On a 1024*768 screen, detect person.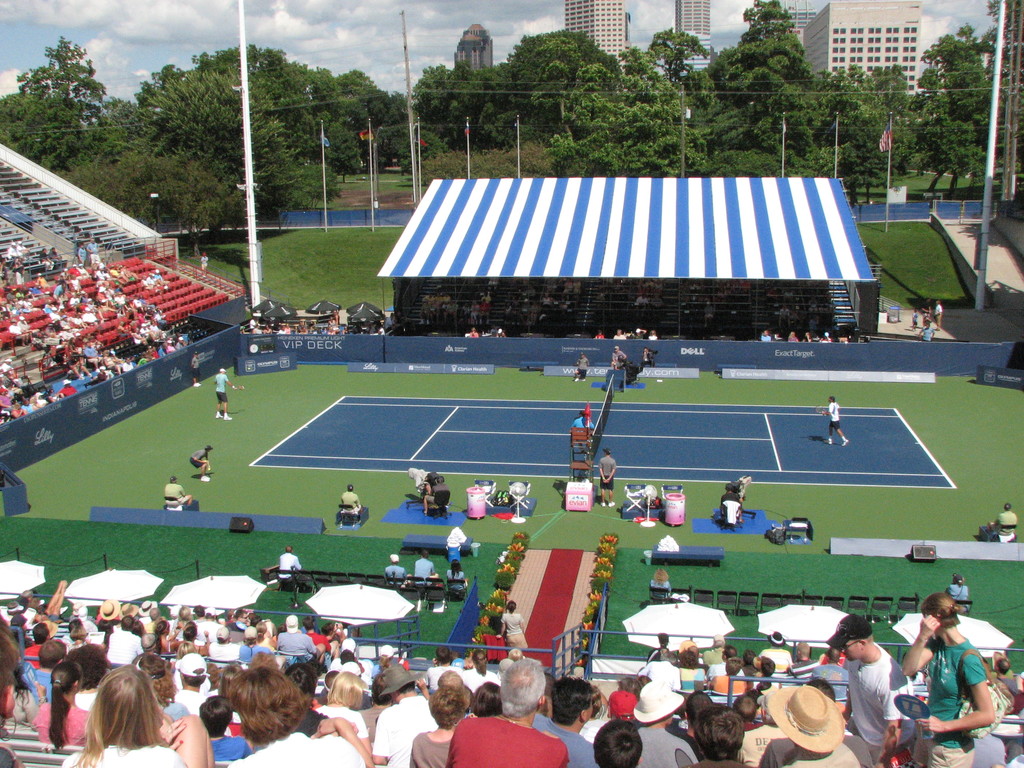
detection(13, 258, 25, 285).
